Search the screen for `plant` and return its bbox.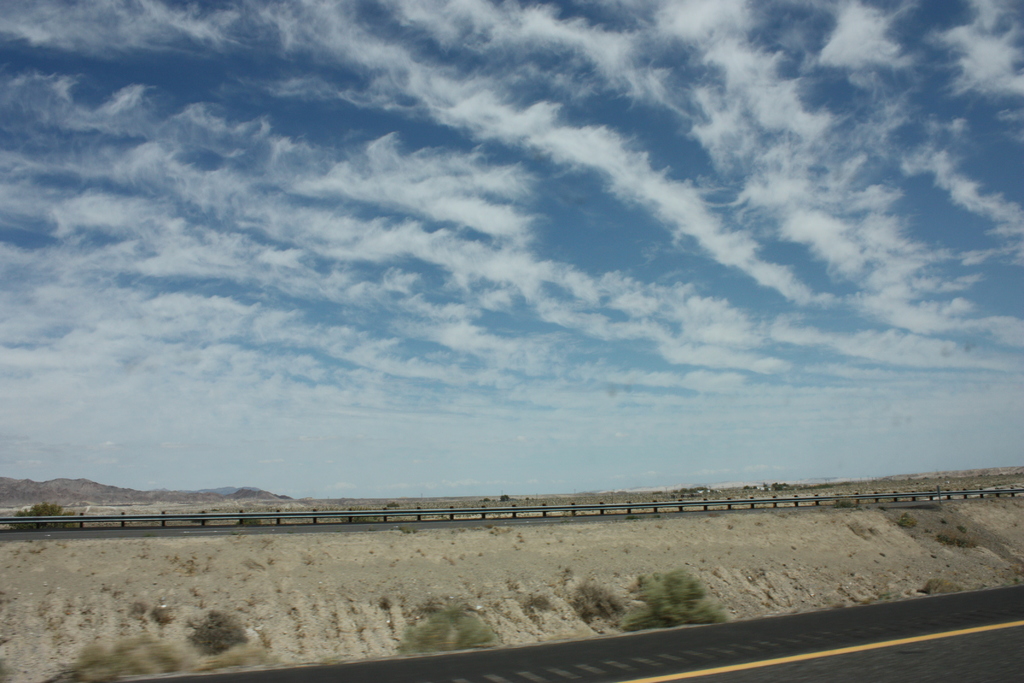
Found: (left=3, top=499, right=83, bottom=539).
